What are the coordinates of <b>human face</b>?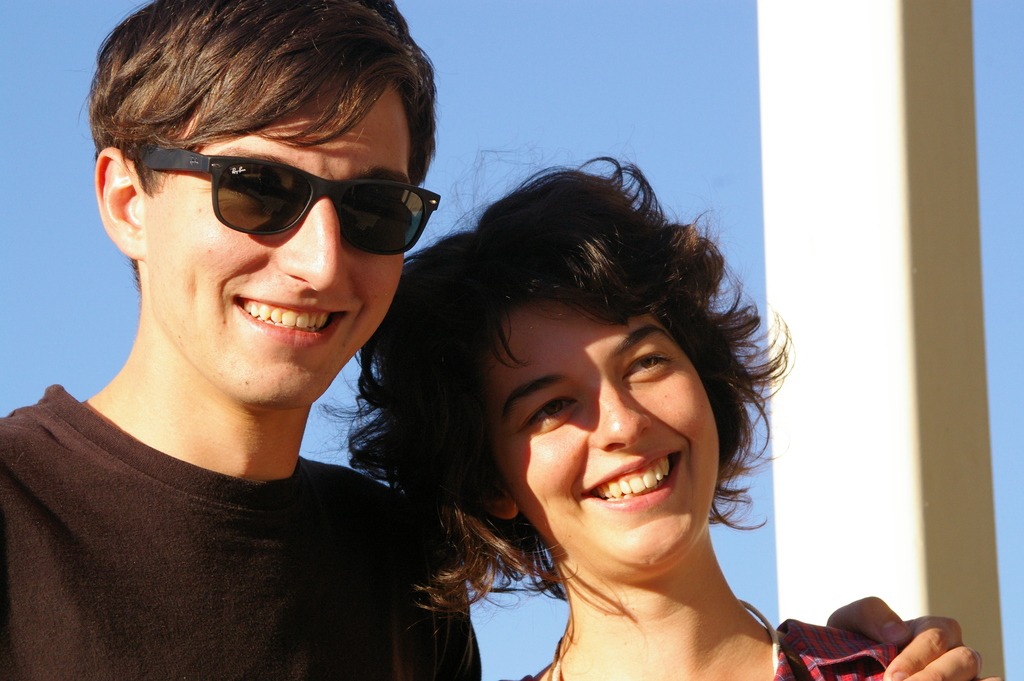
[158, 85, 411, 401].
